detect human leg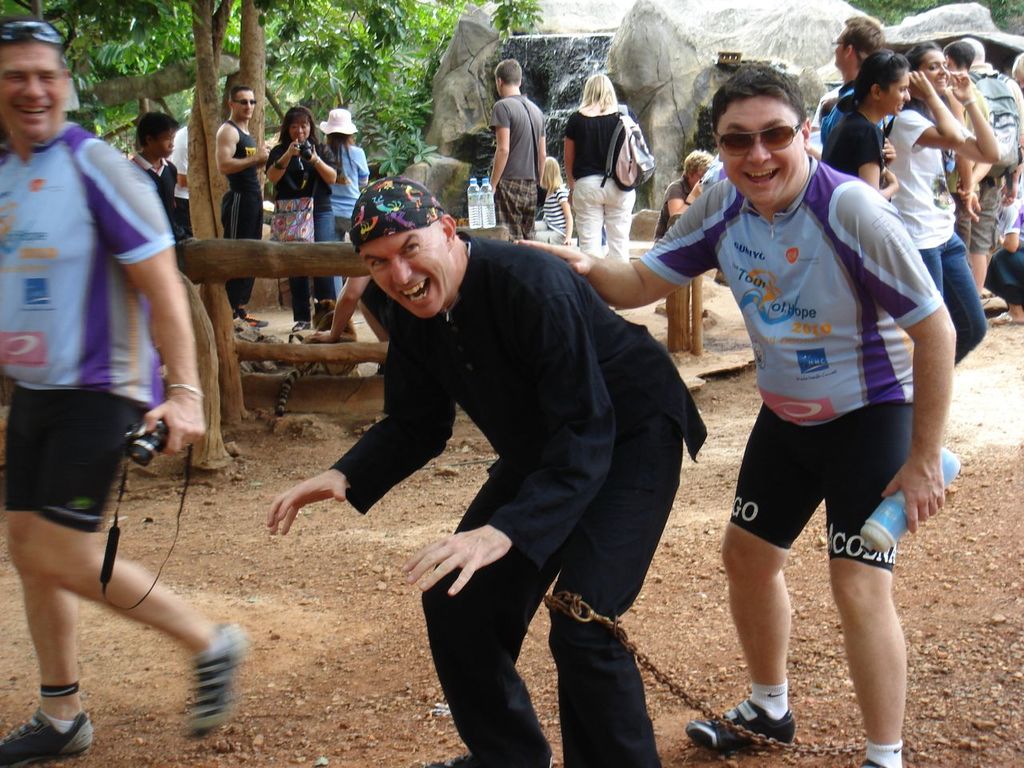
[7,389,247,730]
